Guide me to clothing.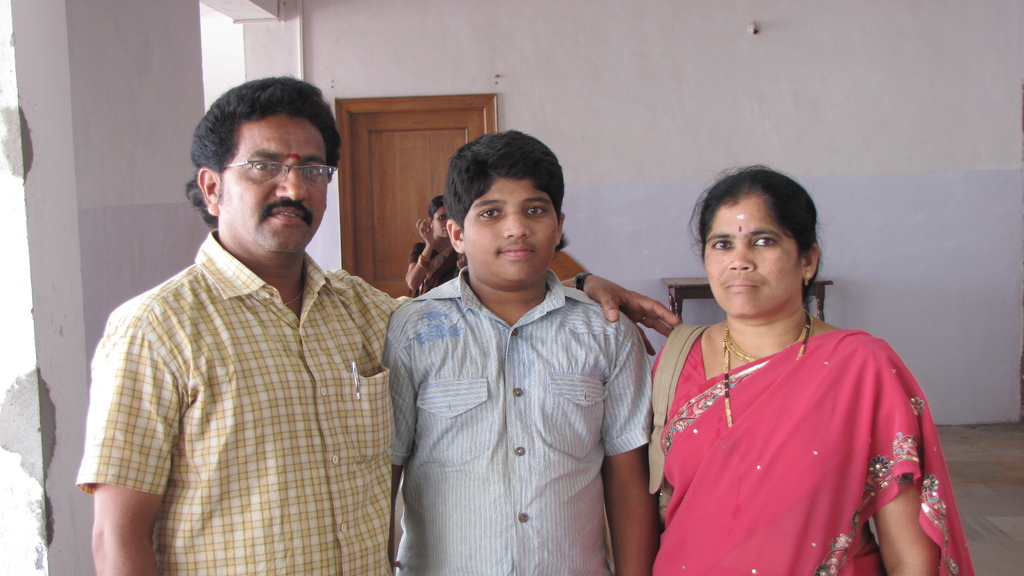
Guidance: bbox(376, 261, 653, 575).
